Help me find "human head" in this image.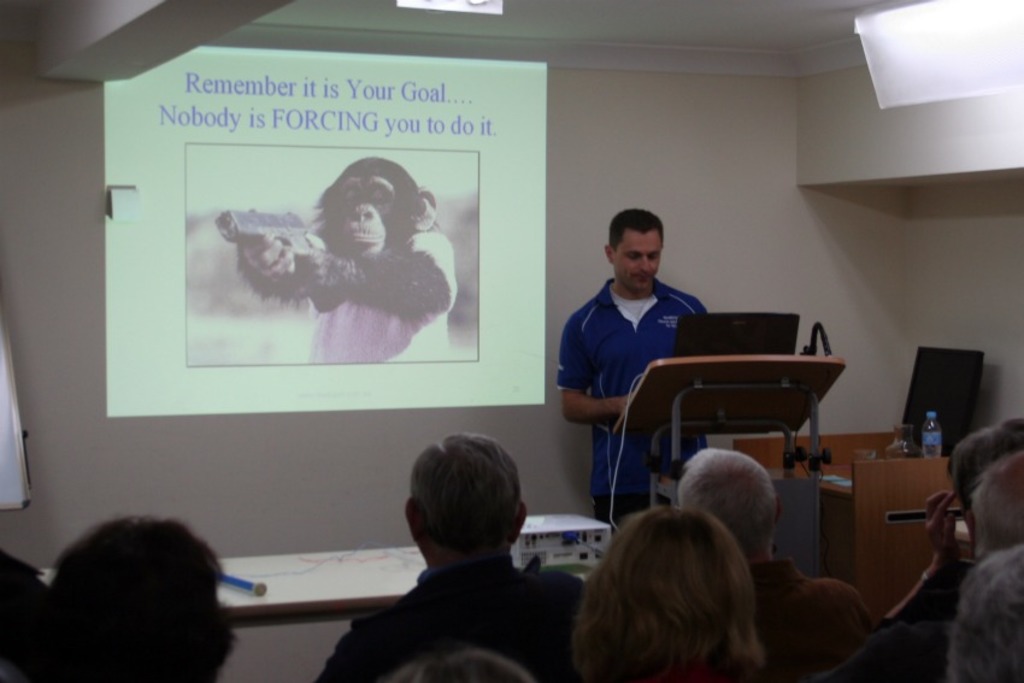
Found it: x1=51 y1=514 x2=246 y2=682.
